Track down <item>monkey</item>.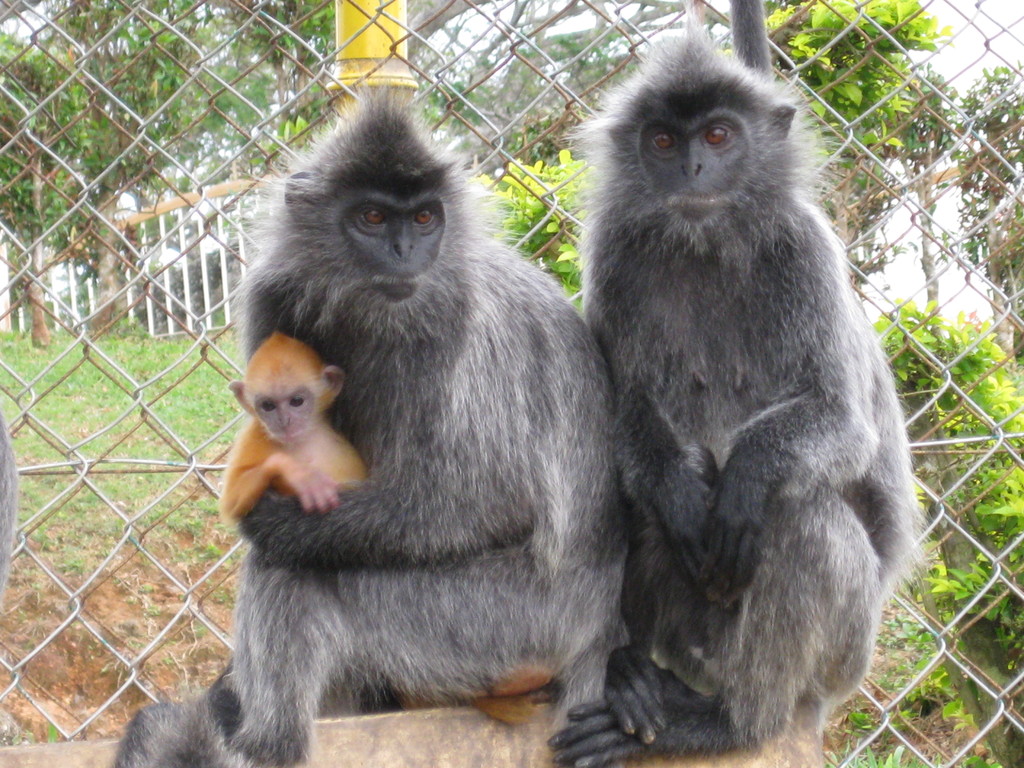
Tracked to [x1=212, y1=332, x2=385, y2=515].
